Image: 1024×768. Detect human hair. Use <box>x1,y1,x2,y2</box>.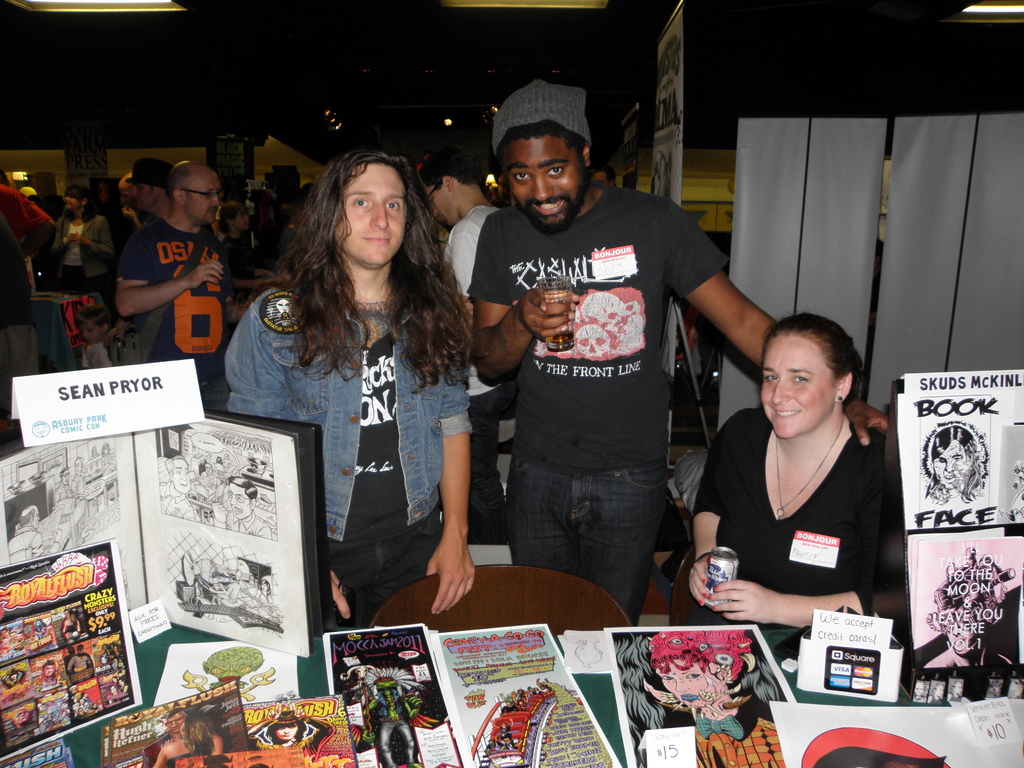
<box>61,466,71,479</box>.
